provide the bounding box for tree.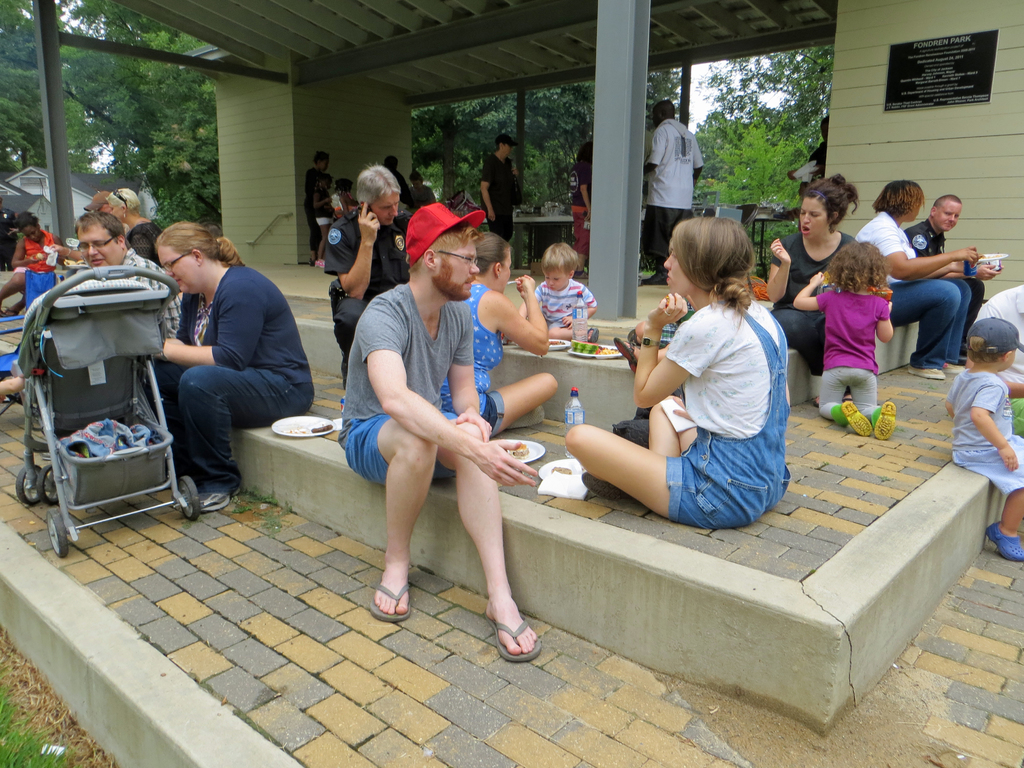
<bbox>0, 0, 42, 170</bbox>.
